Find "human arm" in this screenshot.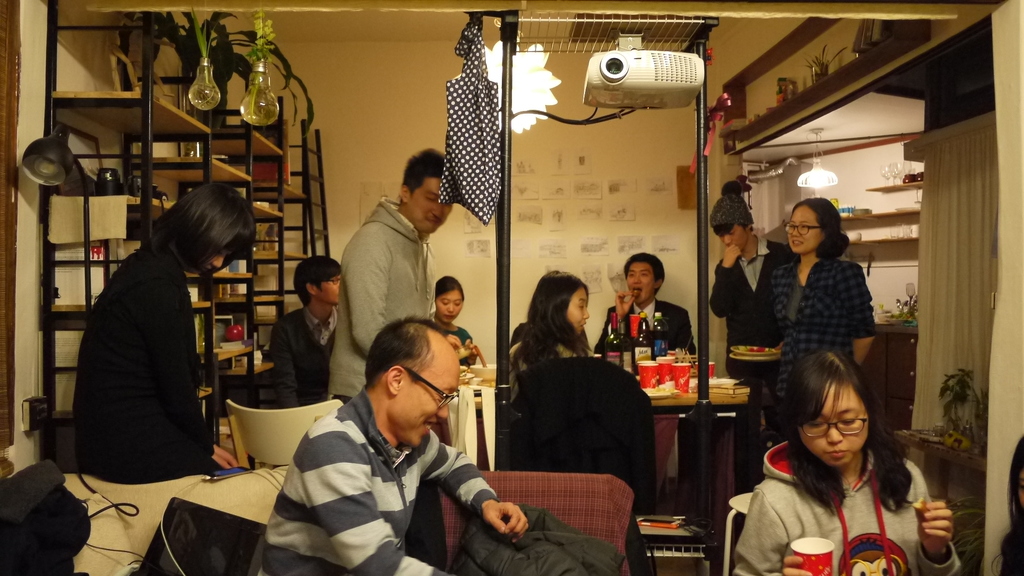
The bounding box for "human arm" is 708 243 746 319.
